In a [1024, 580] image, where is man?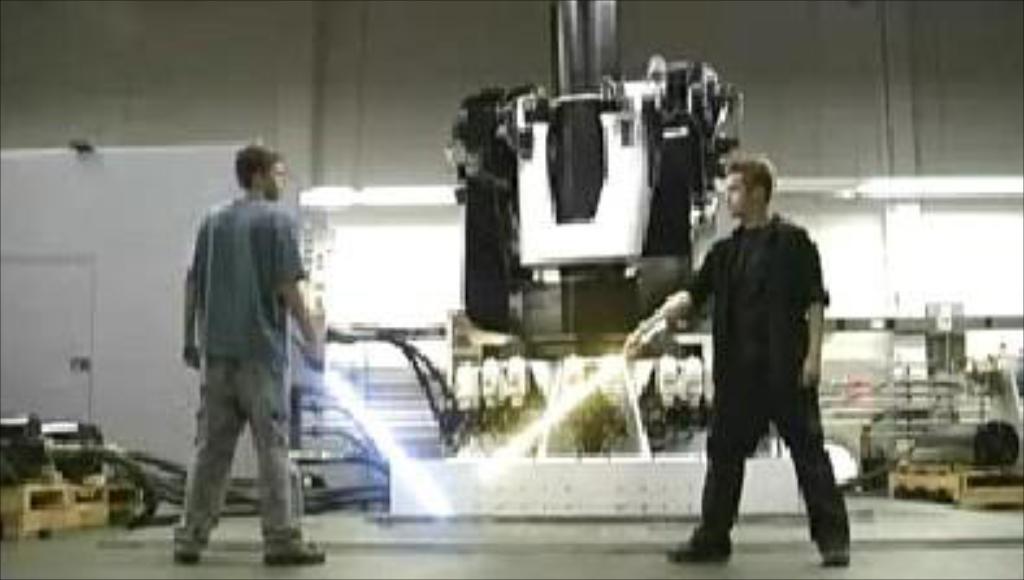
select_region(164, 107, 327, 579).
